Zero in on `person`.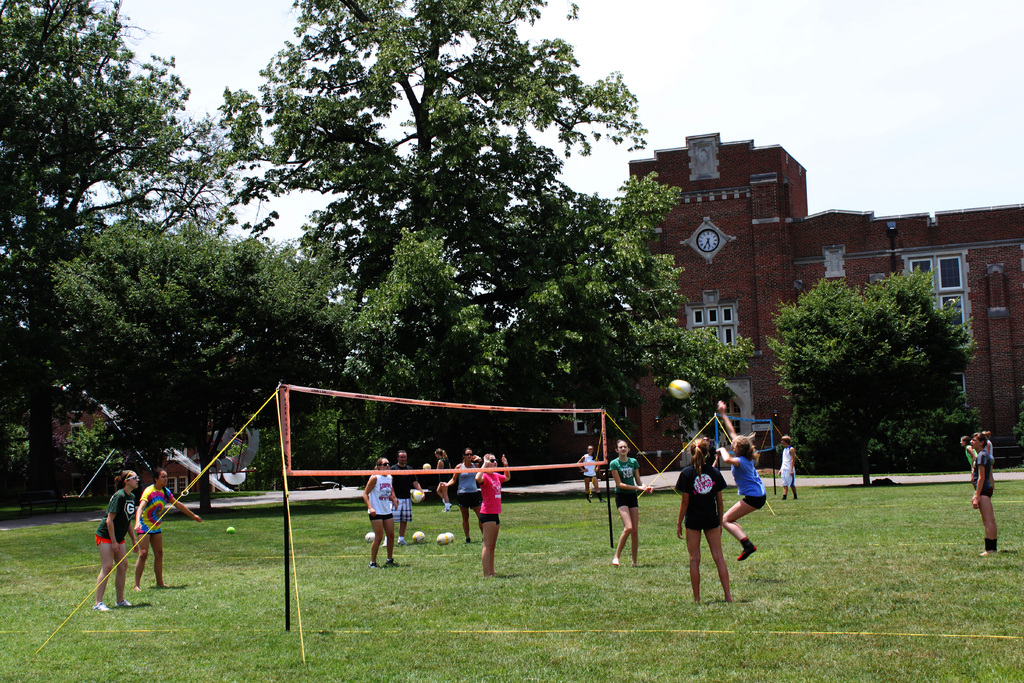
Zeroed in: 969, 432, 1000, 560.
